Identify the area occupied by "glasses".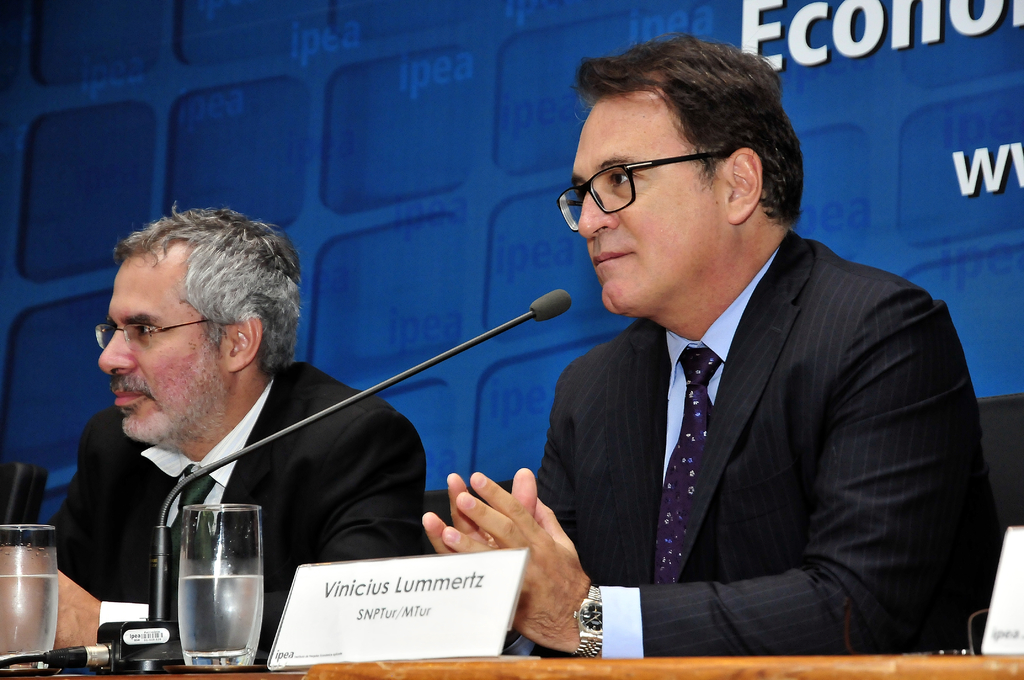
Area: l=88, t=311, r=223, b=360.
